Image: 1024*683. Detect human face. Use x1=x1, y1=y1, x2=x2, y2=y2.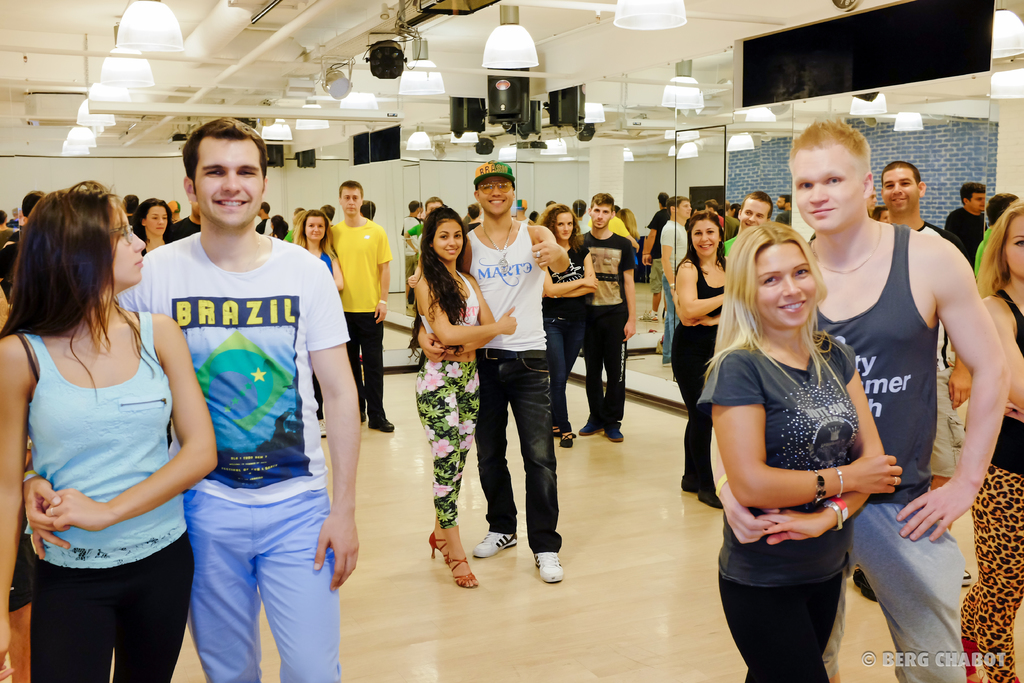
x1=684, y1=215, x2=717, y2=253.
